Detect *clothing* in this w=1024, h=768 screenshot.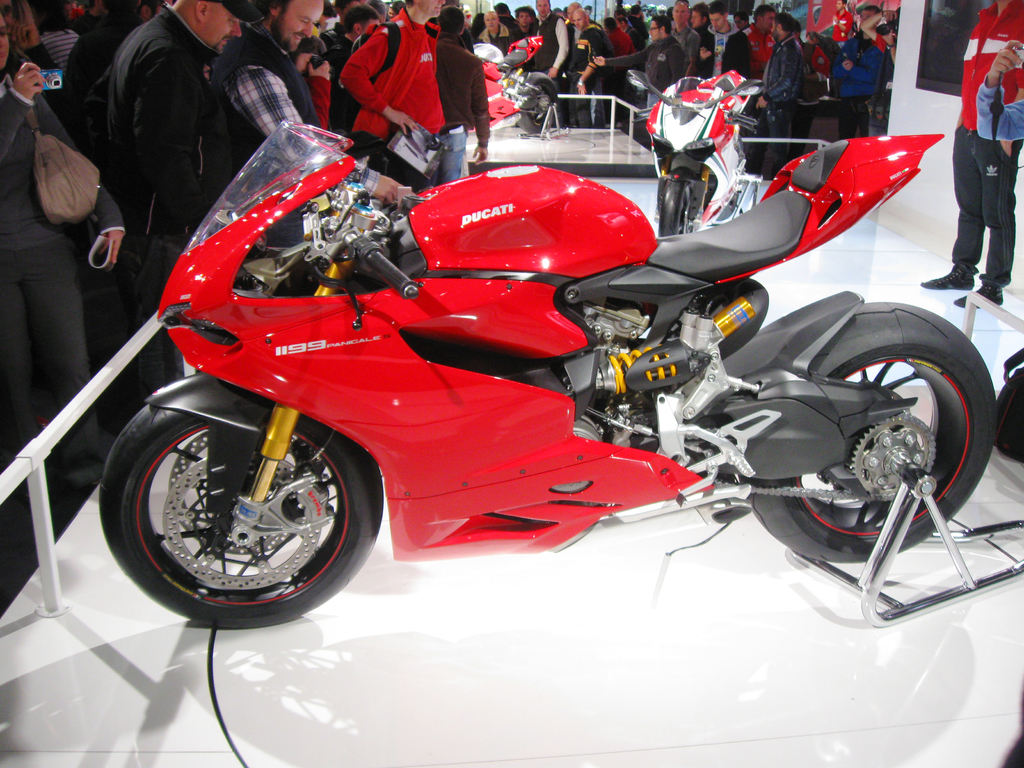
Detection: <region>432, 35, 492, 182</region>.
